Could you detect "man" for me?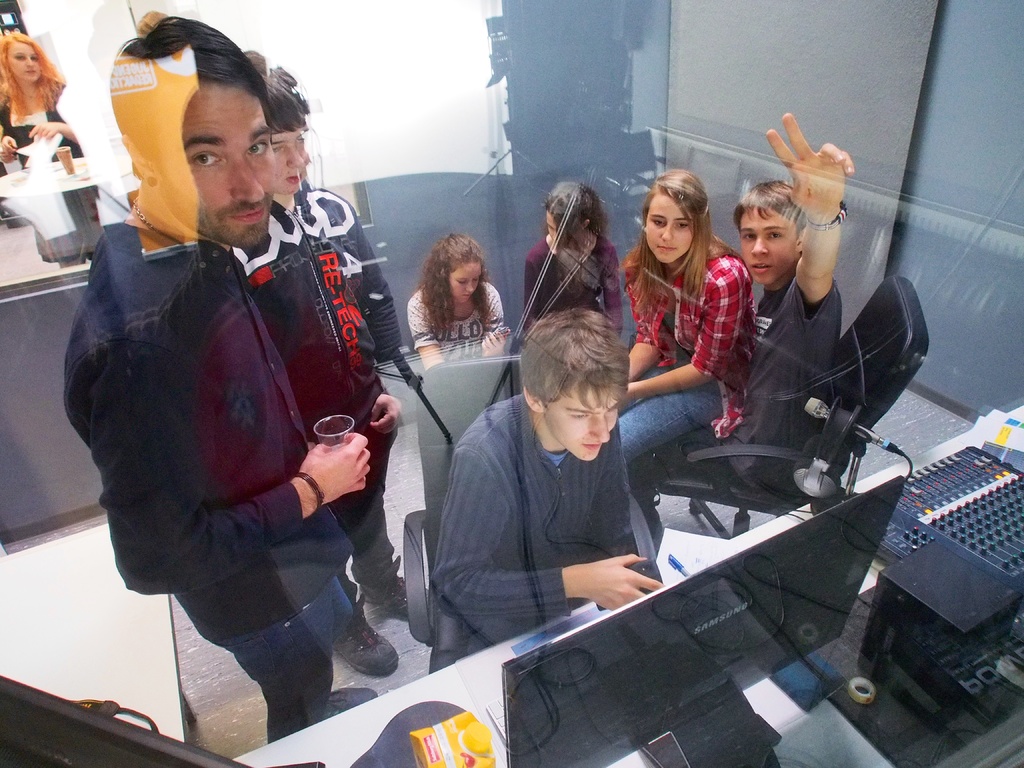
Detection result: x1=228 y1=74 x2=412 y2=675.
